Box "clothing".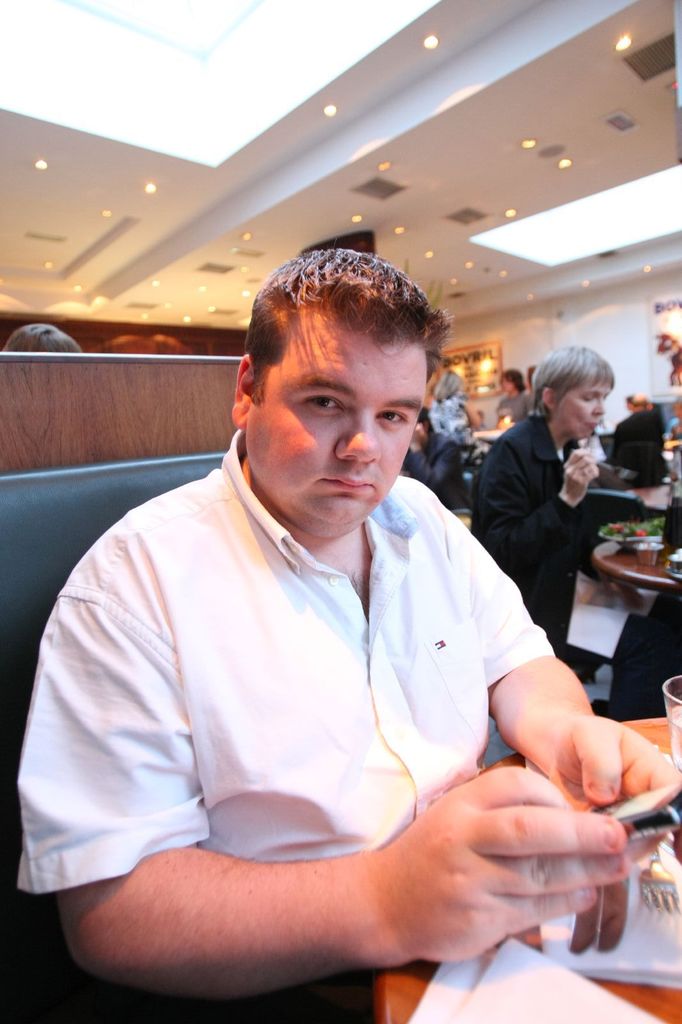
{"left": 51, "top": 483, "right": 609, "bottom": 967}.
